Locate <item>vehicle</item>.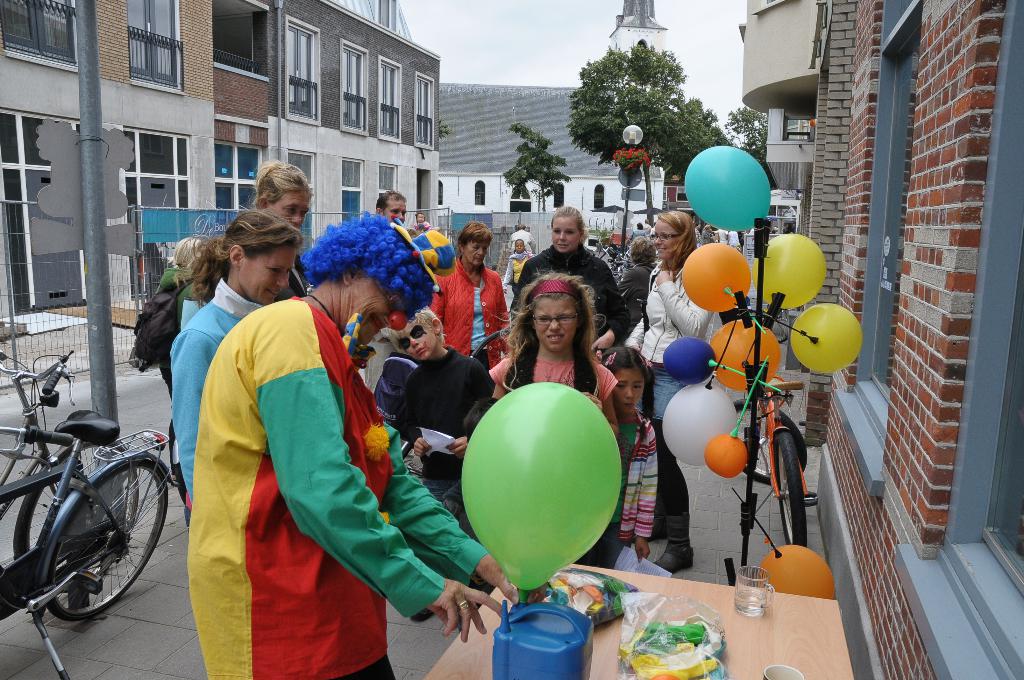
Bounding box: 2 327 183 635.
